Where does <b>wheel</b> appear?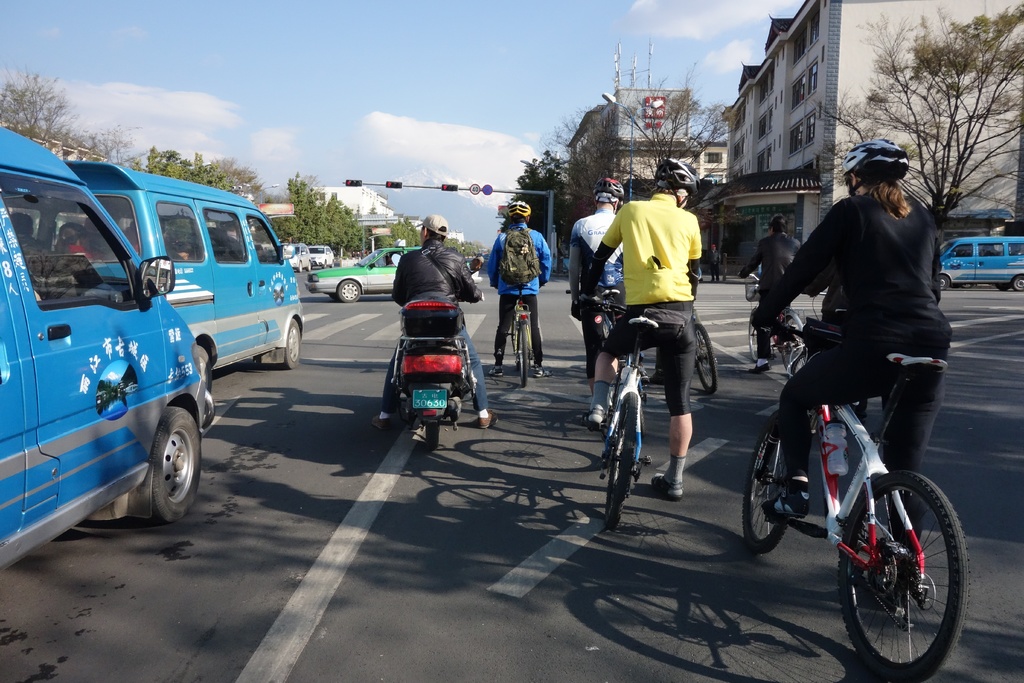
Appears at {"left": 296, "top": 258, "right": 301, "bottom": 272}.
